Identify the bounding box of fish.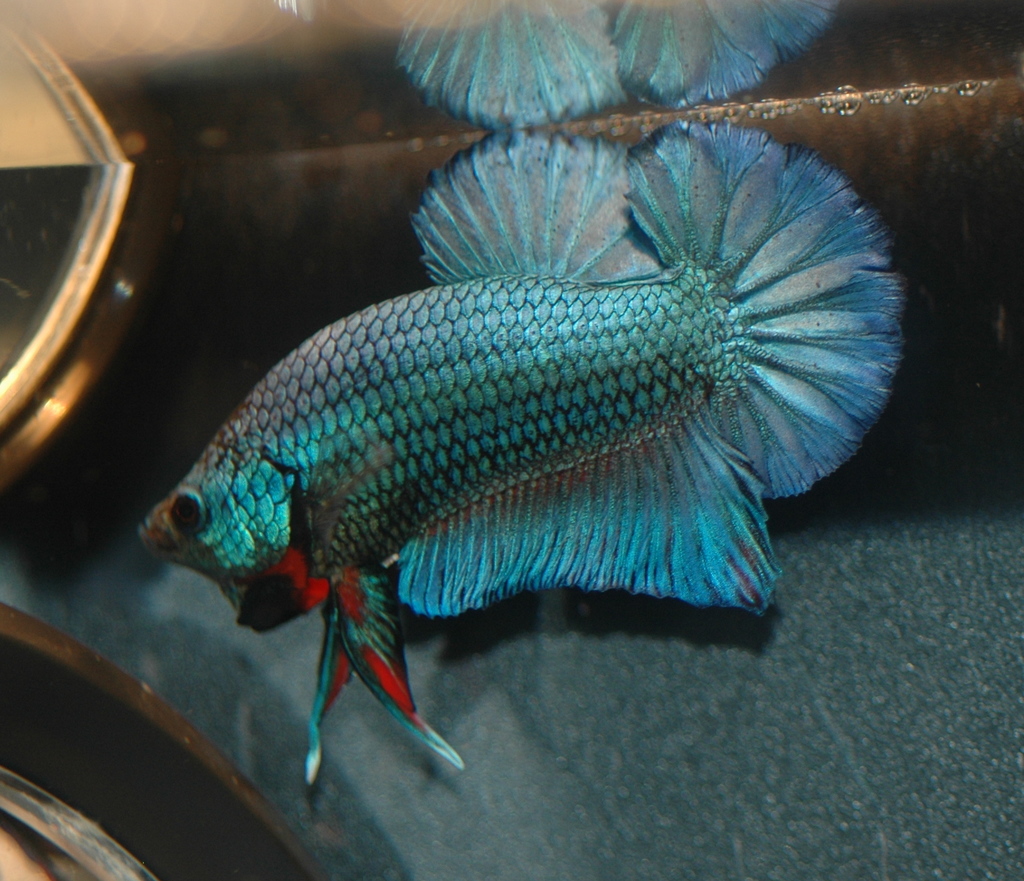
left=141, top=98, right=934, bottom=795.
